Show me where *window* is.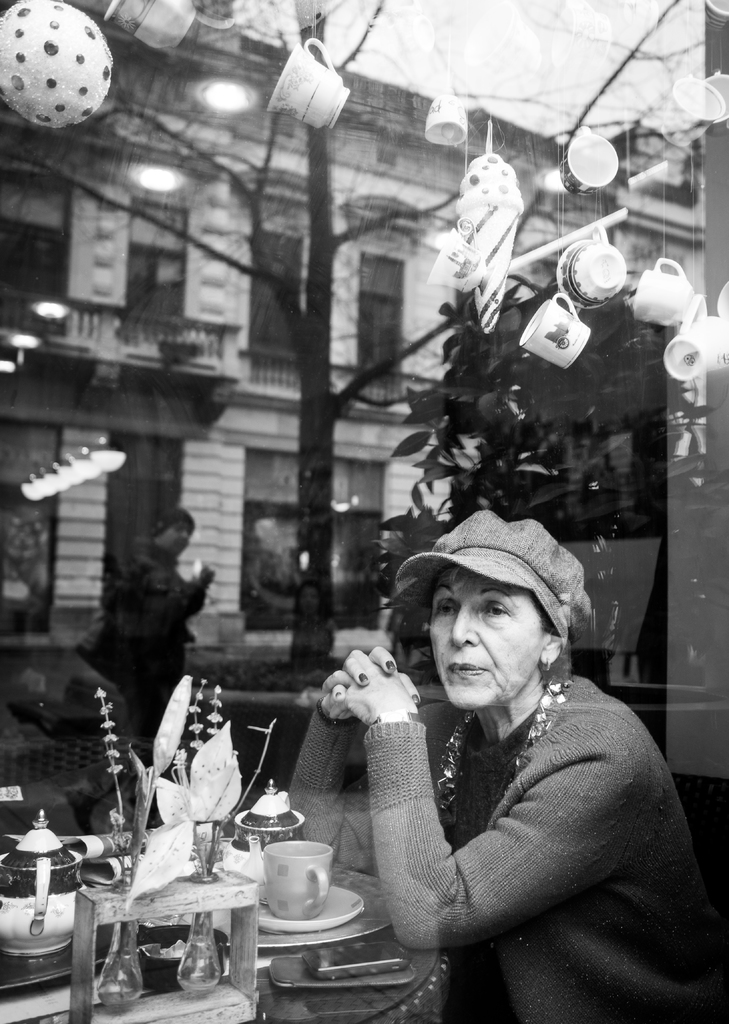
*window* is at Rect(246, 445, 389, 640).
